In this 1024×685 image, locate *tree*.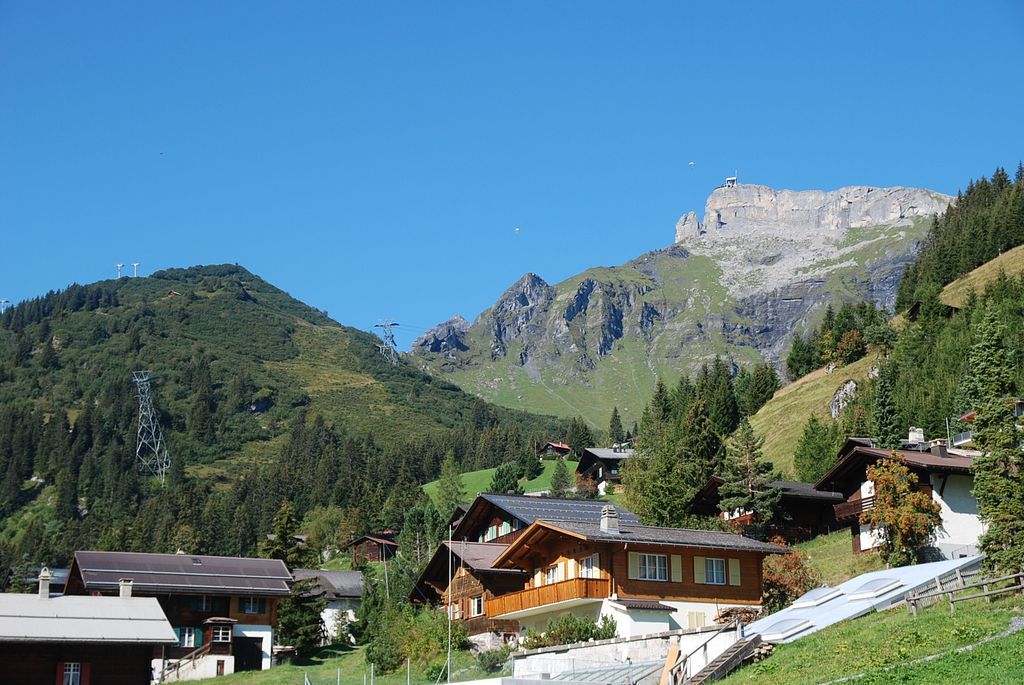
Bounding box: {"x1": 475, "y1": 416, "x2": 528, "y2": 462}.
